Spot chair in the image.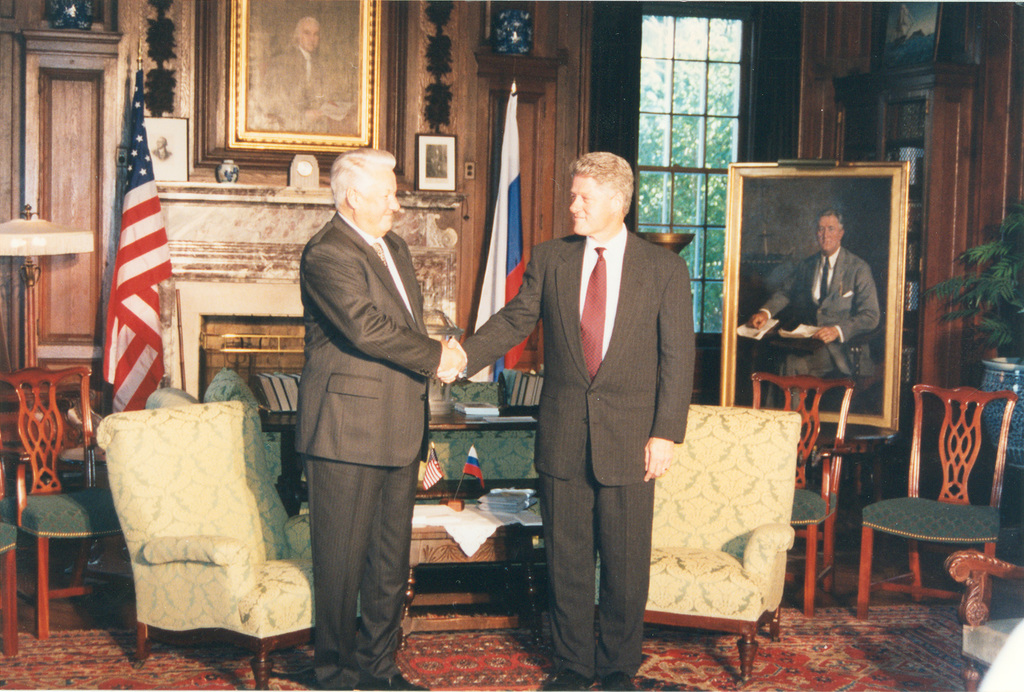
chair found at select_region(594, 406, 803, 687).
